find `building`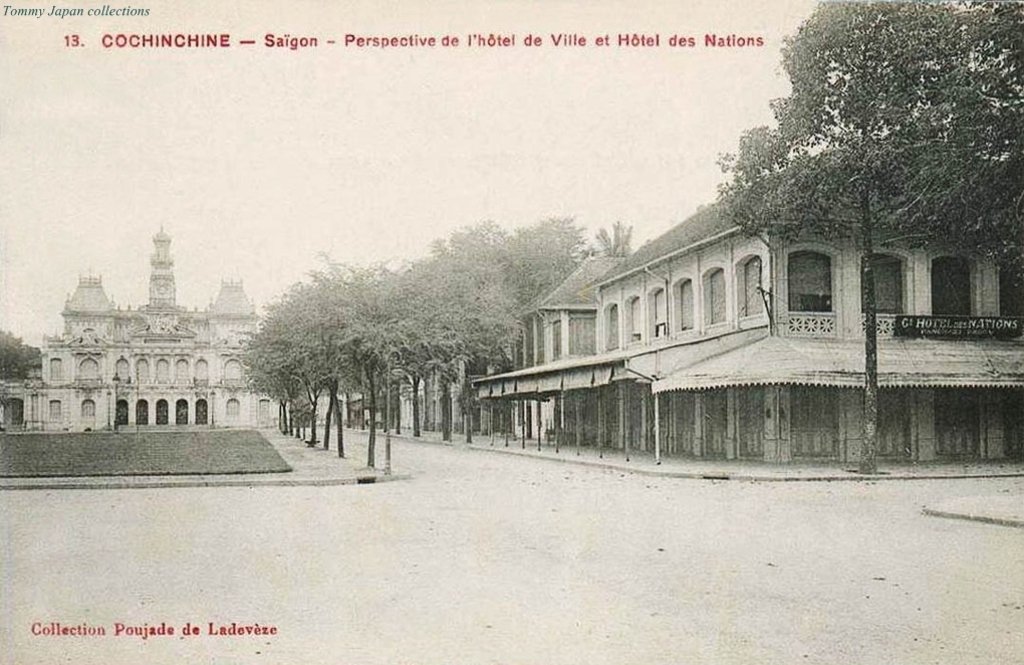
detection(469, 150, 1023, 469)
